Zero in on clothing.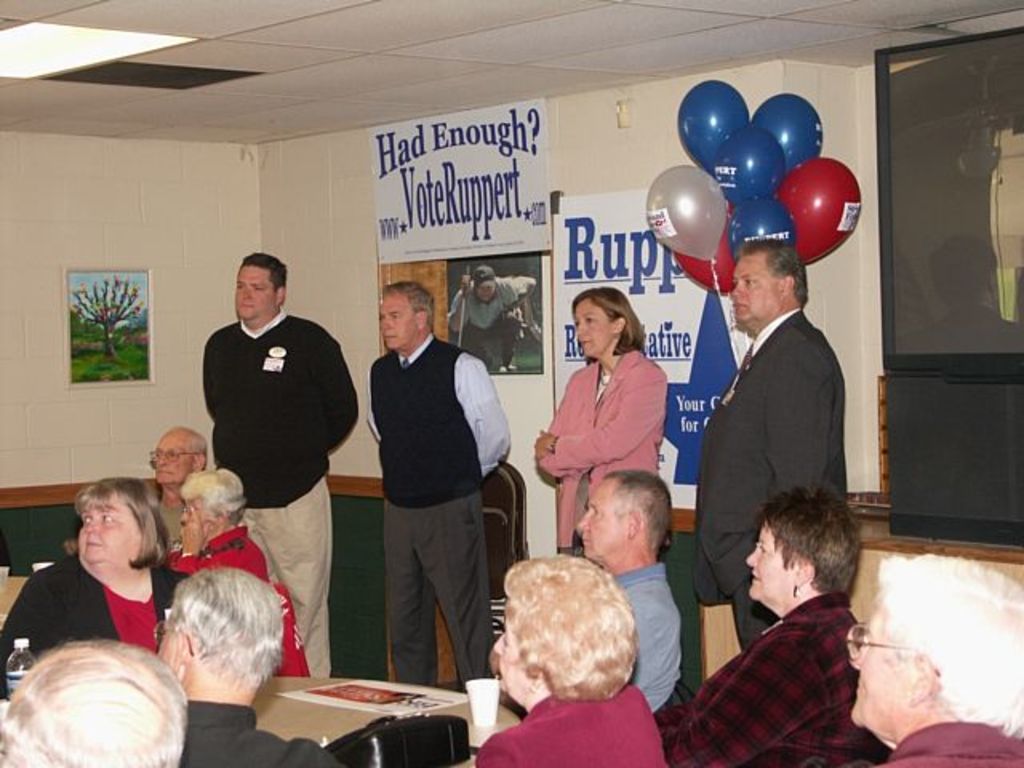
Zeroed in: [left=840, top=701, right=1022, bottom=766].
